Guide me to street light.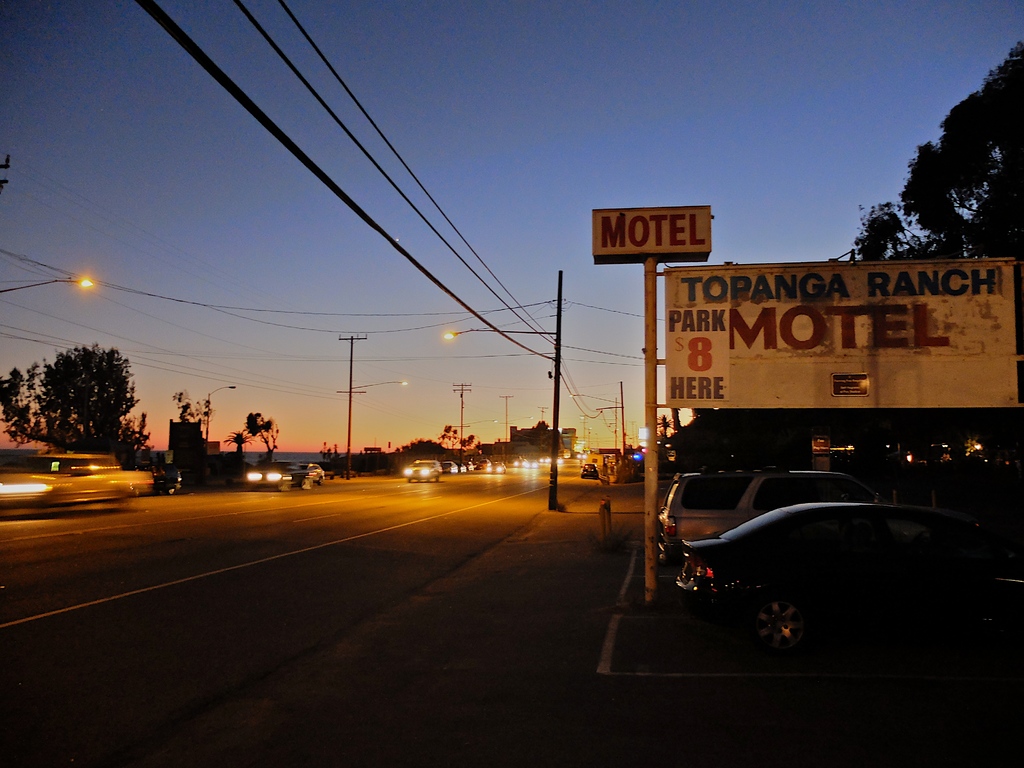
Guidance: pyautogui.locateOnScreen(600, 420, 618, 424).
